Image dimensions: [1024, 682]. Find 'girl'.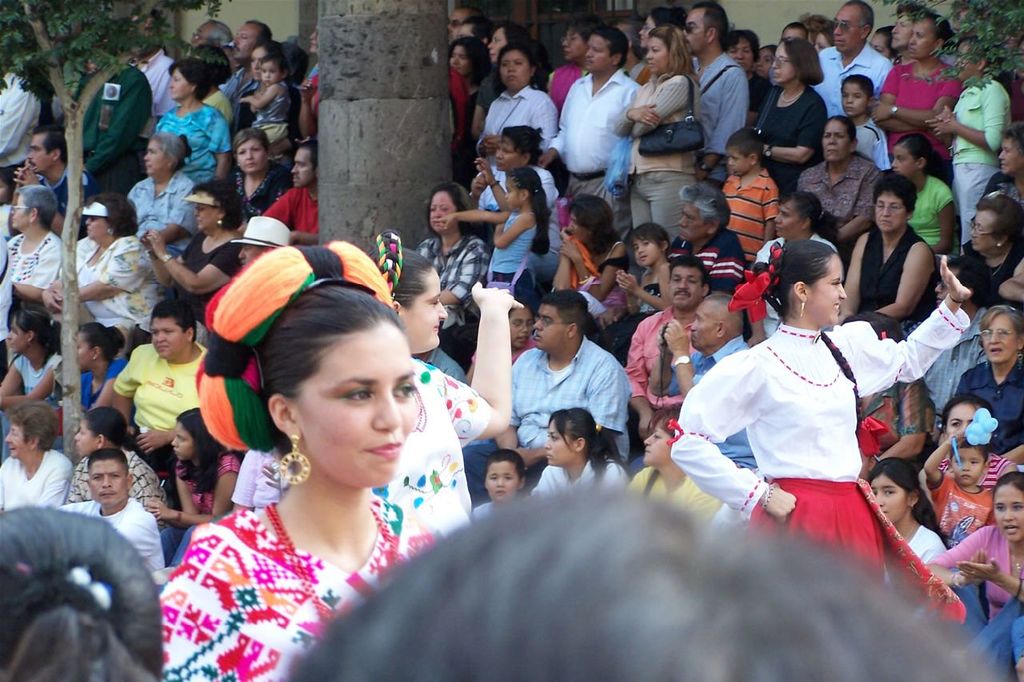
bbox=[0, 306, 54, 466].
